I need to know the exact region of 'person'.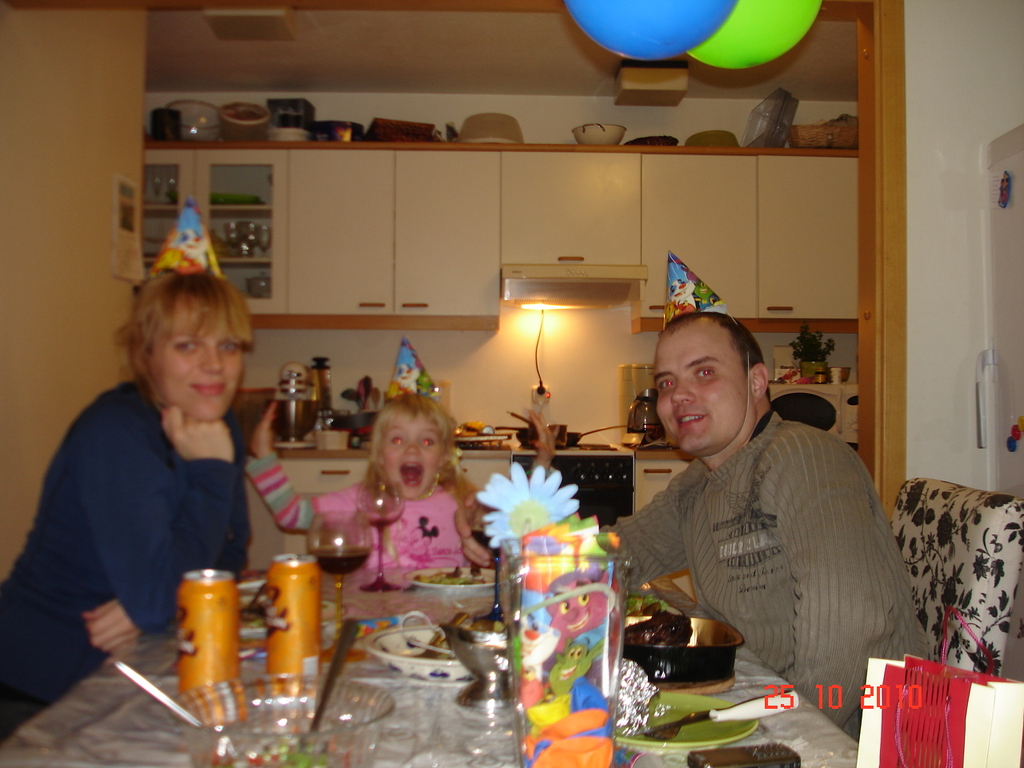
Region: [0,266,296,710].
